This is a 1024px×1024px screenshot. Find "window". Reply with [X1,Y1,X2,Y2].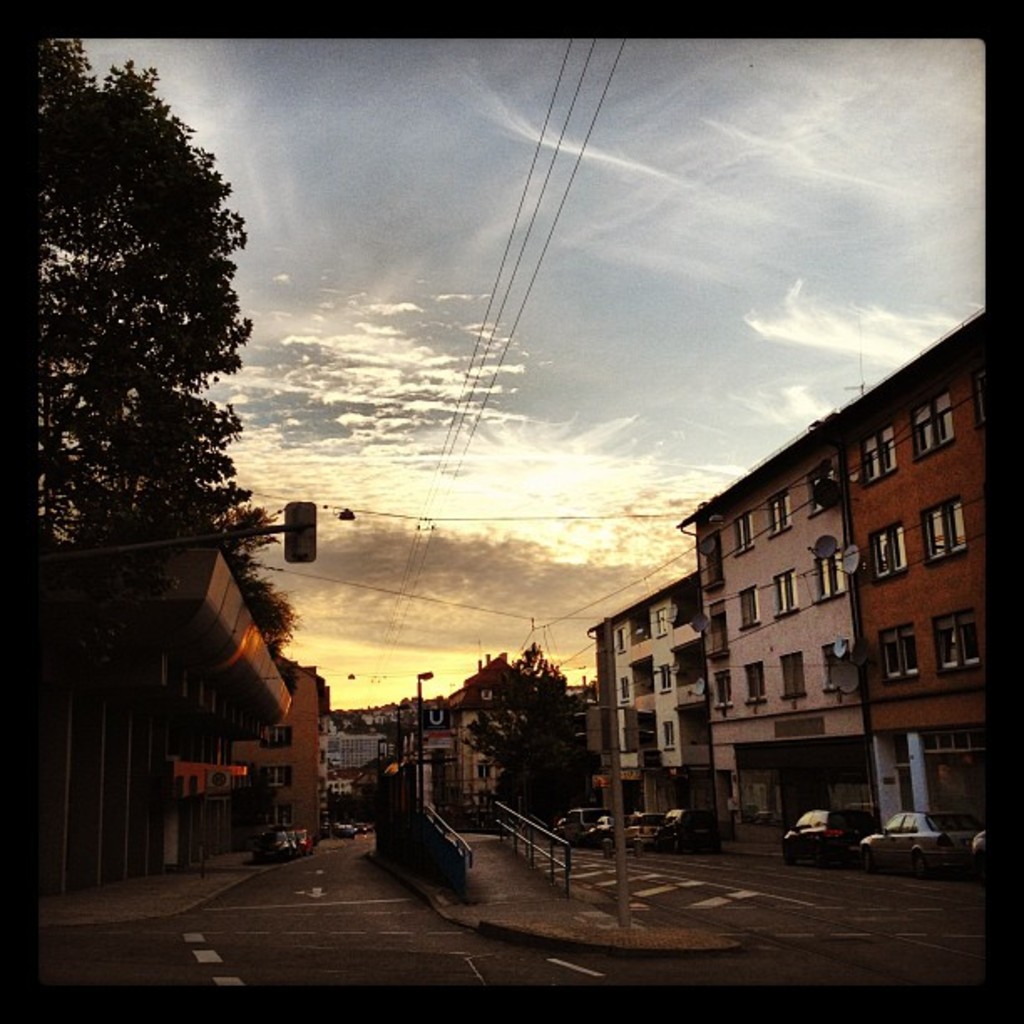
[701,604,724,649].
